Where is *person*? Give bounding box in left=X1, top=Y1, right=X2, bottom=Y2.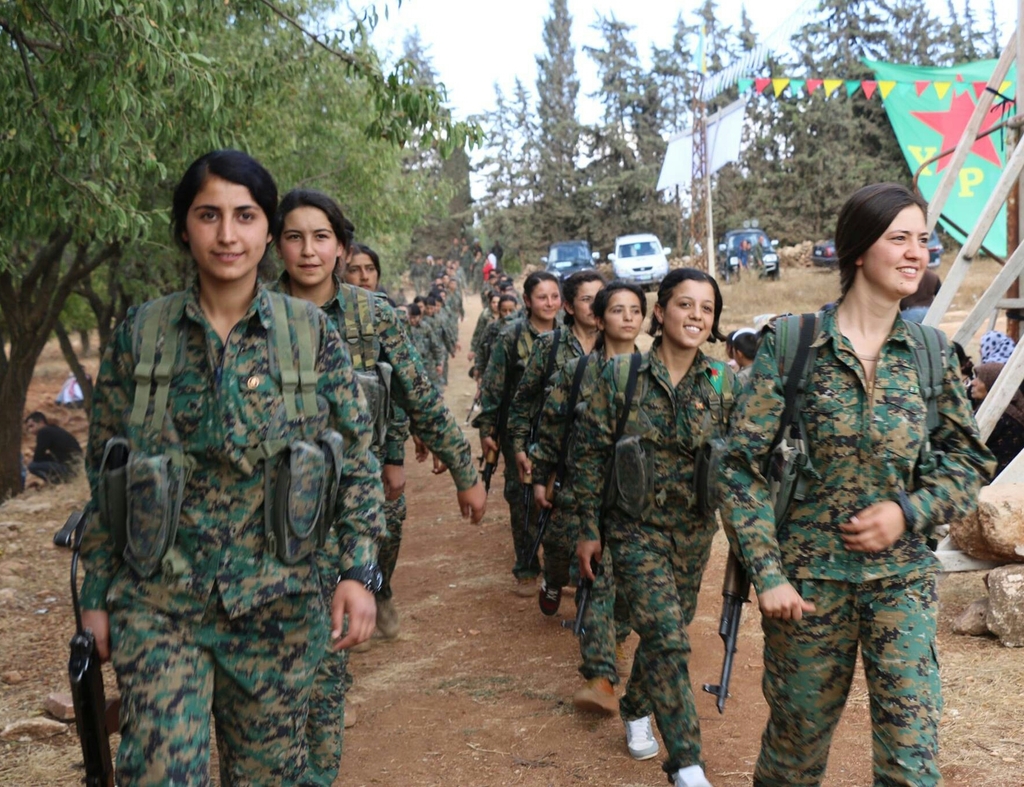
left=527, top=283, right=655, bottom=717.
